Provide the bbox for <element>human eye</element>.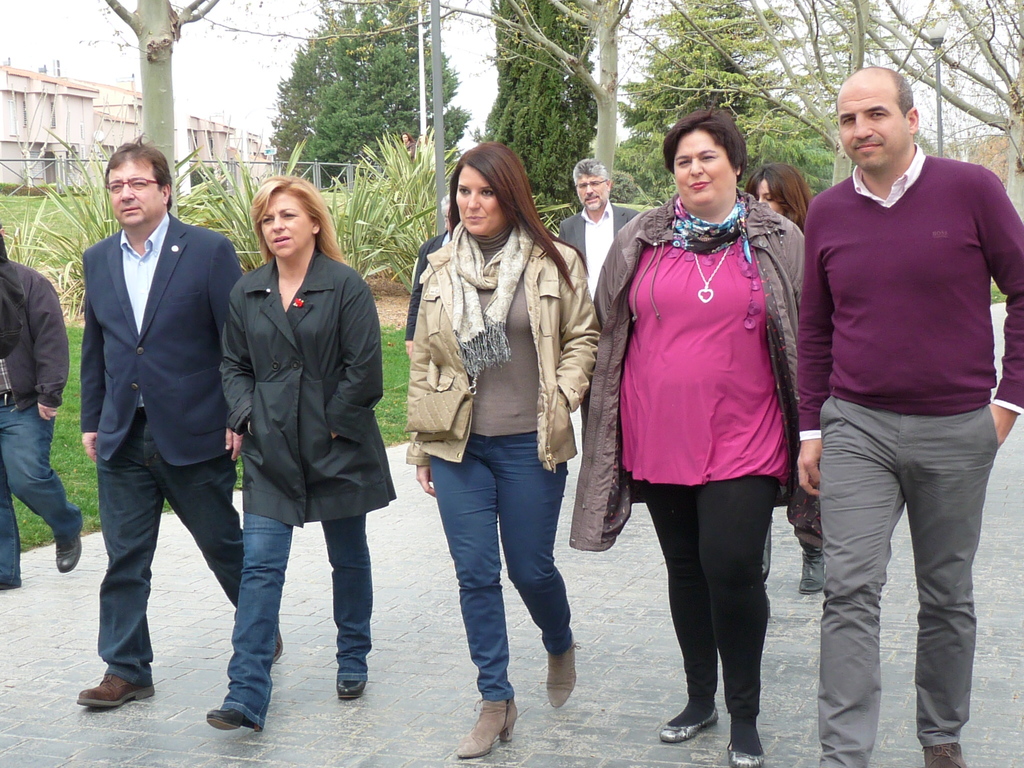
453,185,473,197.
